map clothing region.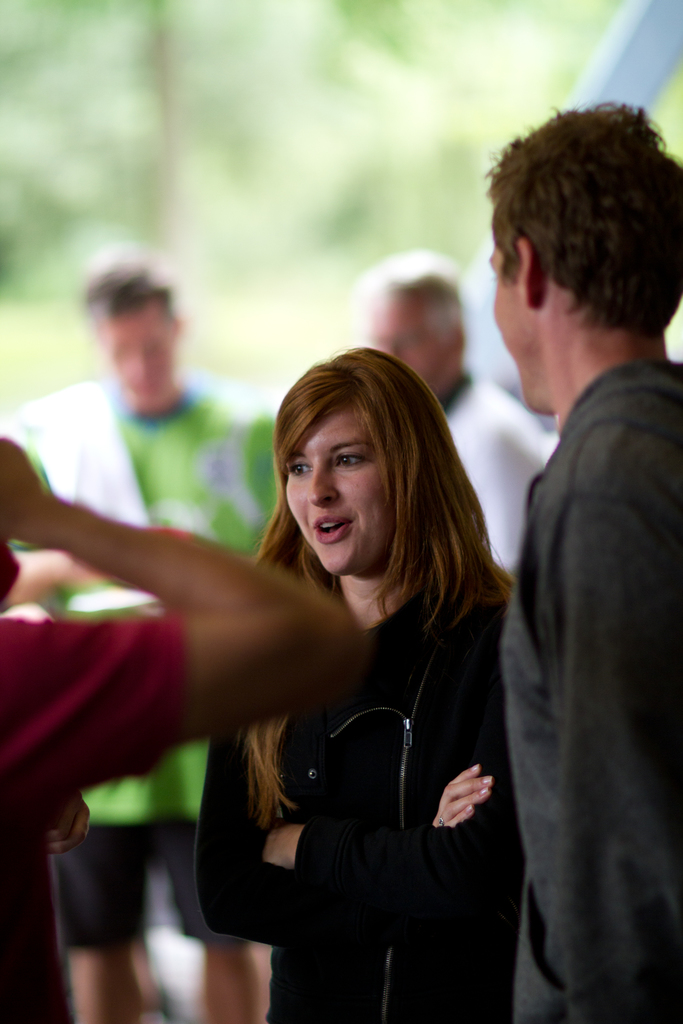
Mapped to 189,533,525,1023.
